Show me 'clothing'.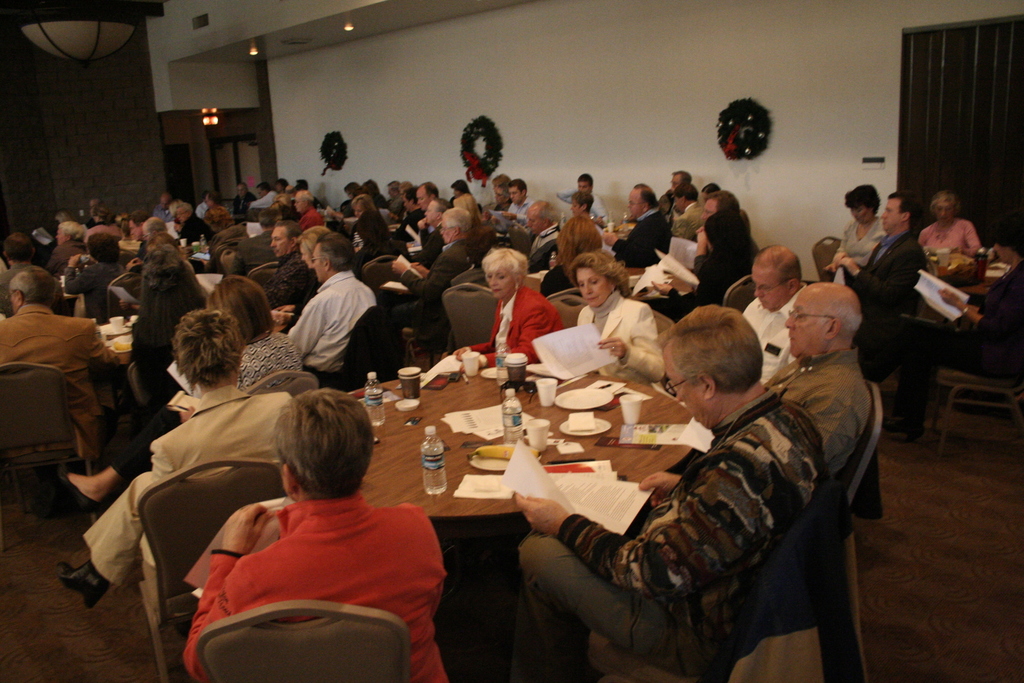
'clothing' is here: 529:226:556:270.
